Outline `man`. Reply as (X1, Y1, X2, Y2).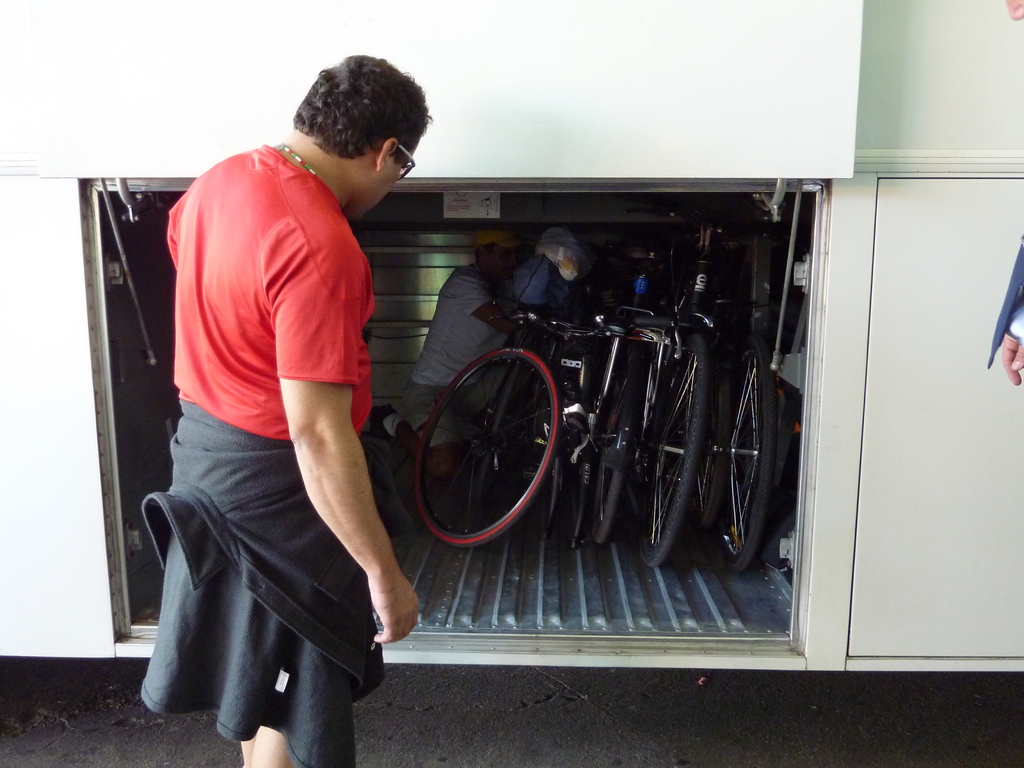
(372, 225, 525, 481).
